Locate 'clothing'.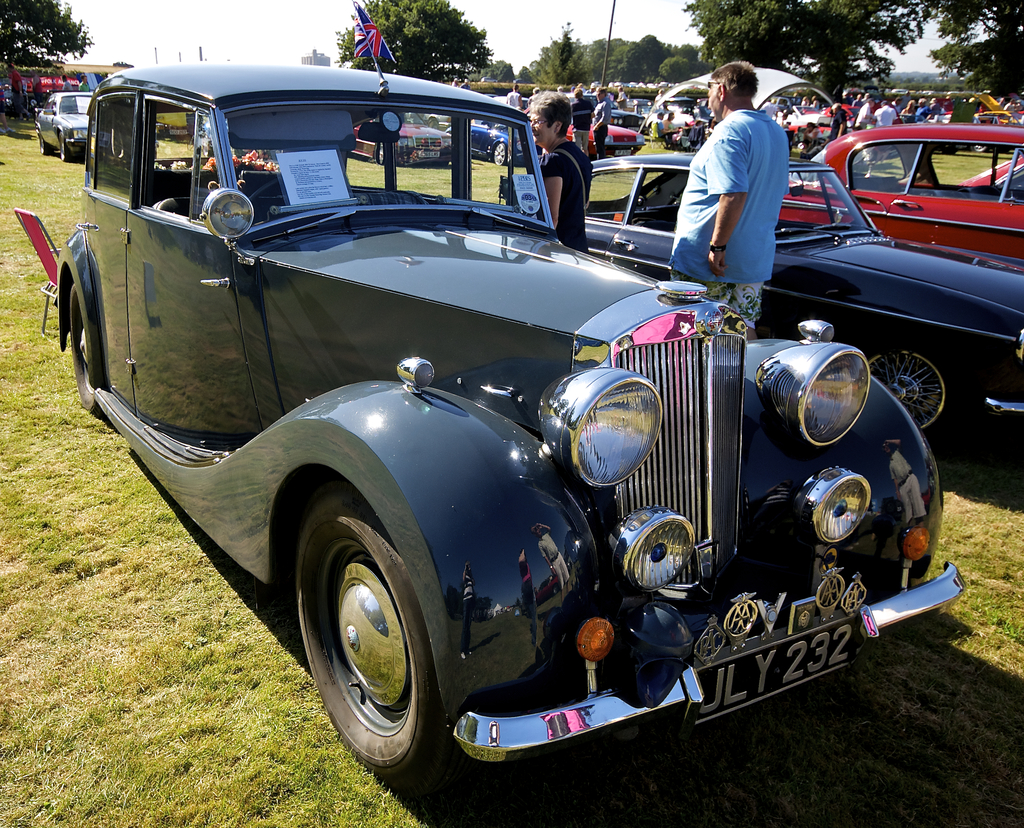
Bounding box: select_region(593, 93, 612, 140).
